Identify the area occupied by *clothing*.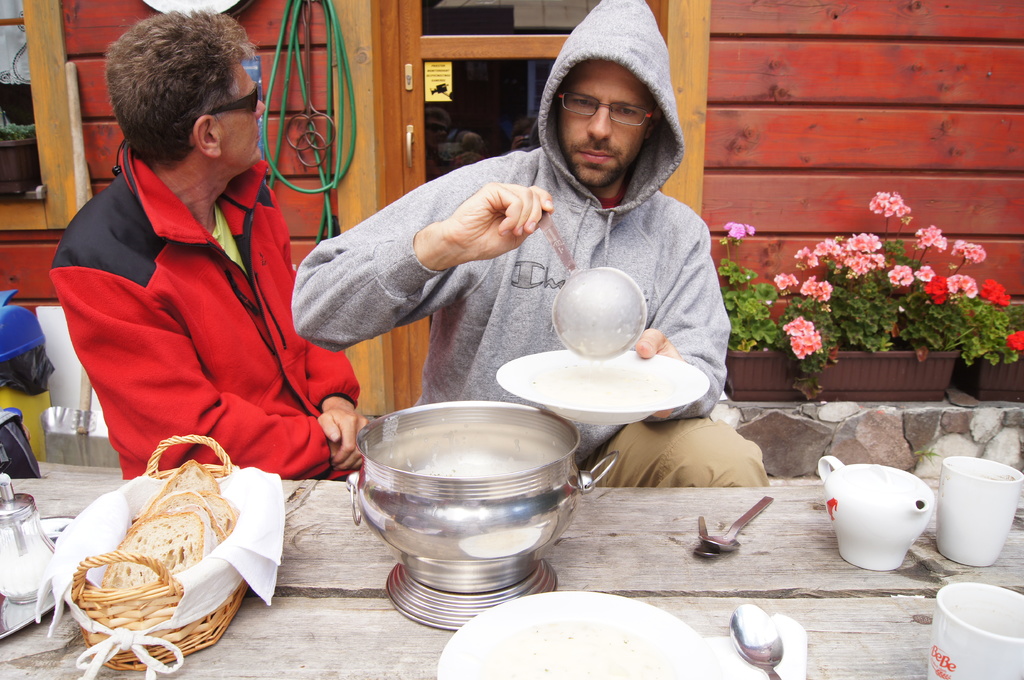
Area: BBox(579, 409, 766, 487).
